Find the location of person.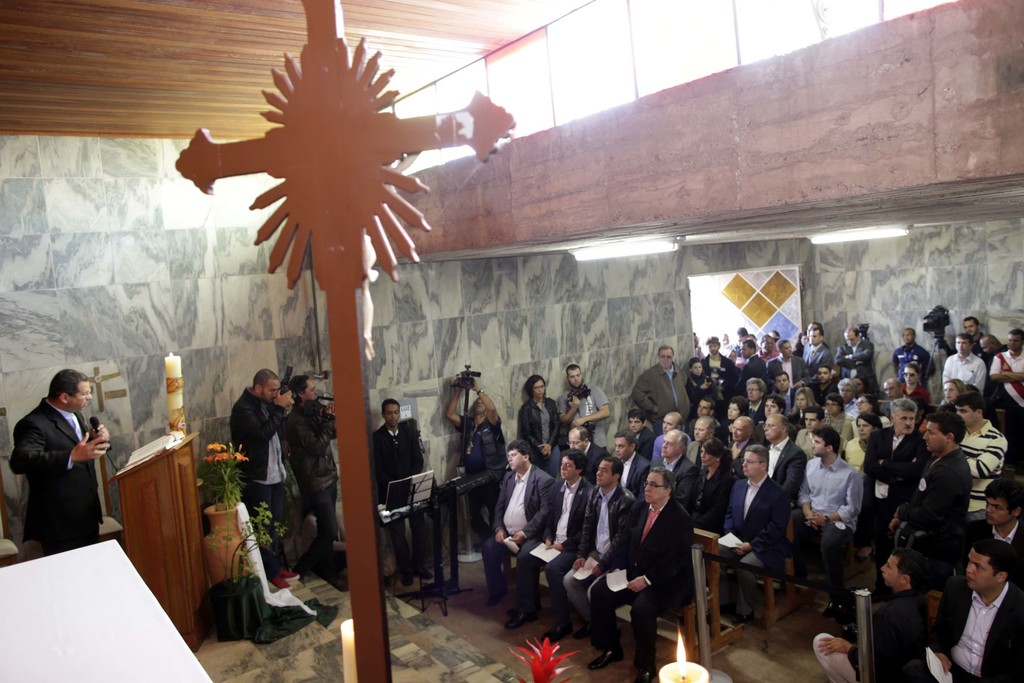
Location: left=377, top=396, right=440, bottom=582.
